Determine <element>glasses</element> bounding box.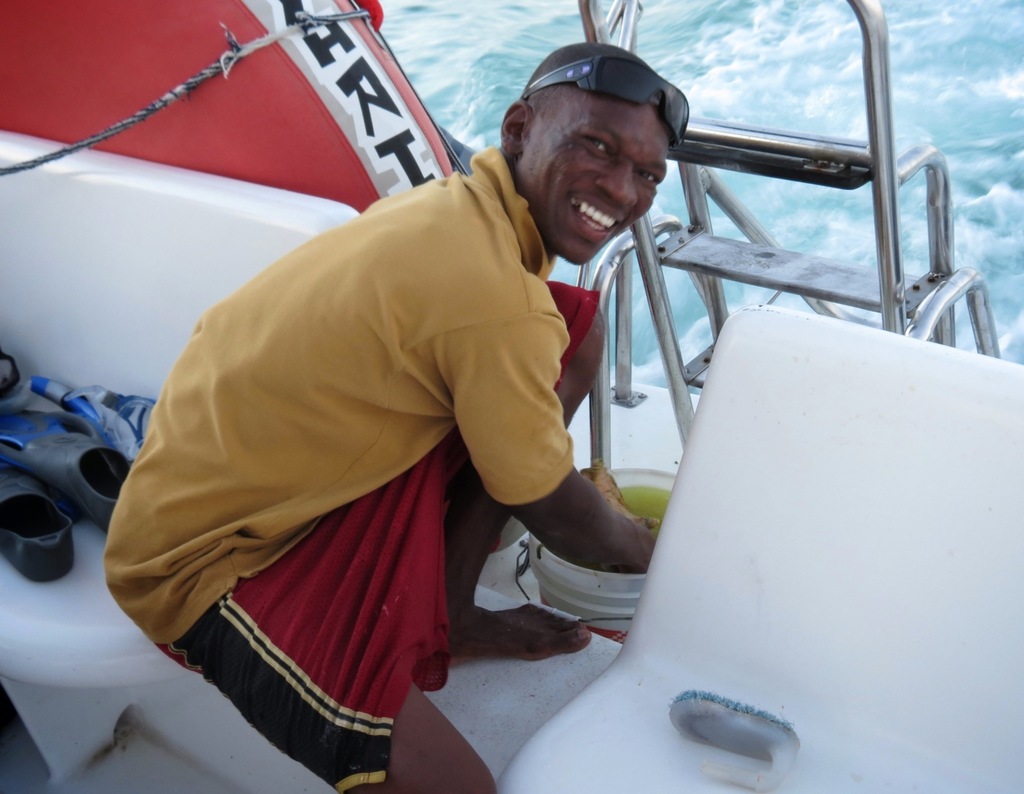
Determined: region(525, 52, 687, 155).
